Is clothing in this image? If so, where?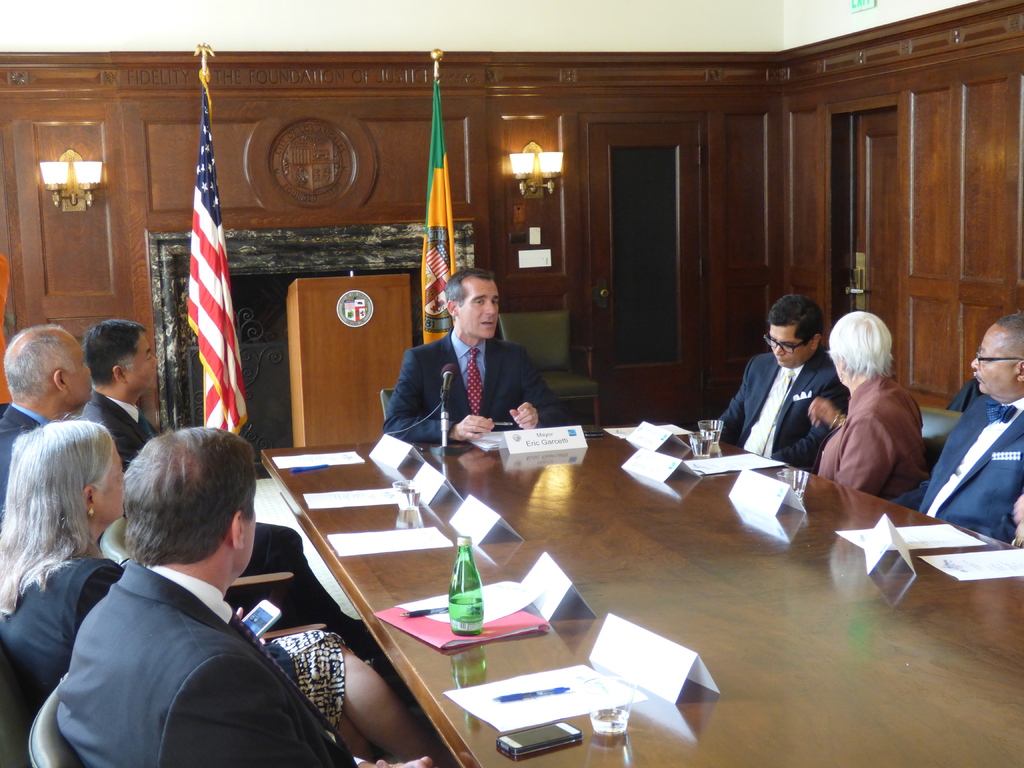
Yes, at {"x1": 888, "y1": 392, "x2": 1023, "y2": 549}.
